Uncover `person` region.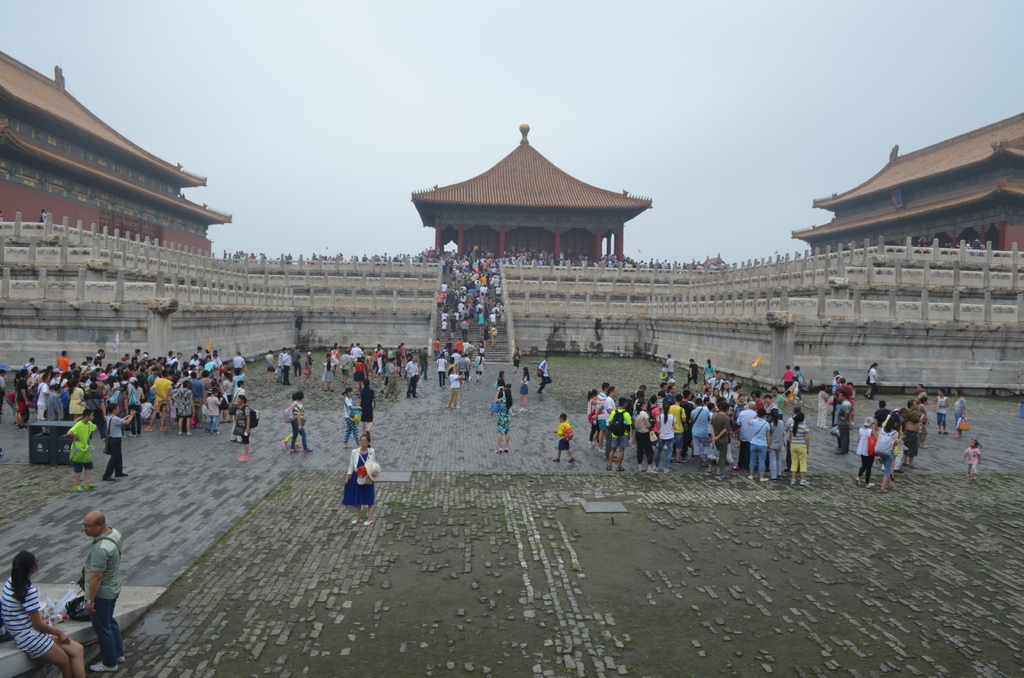
Uncovered: (827, 373, 842, 421).
